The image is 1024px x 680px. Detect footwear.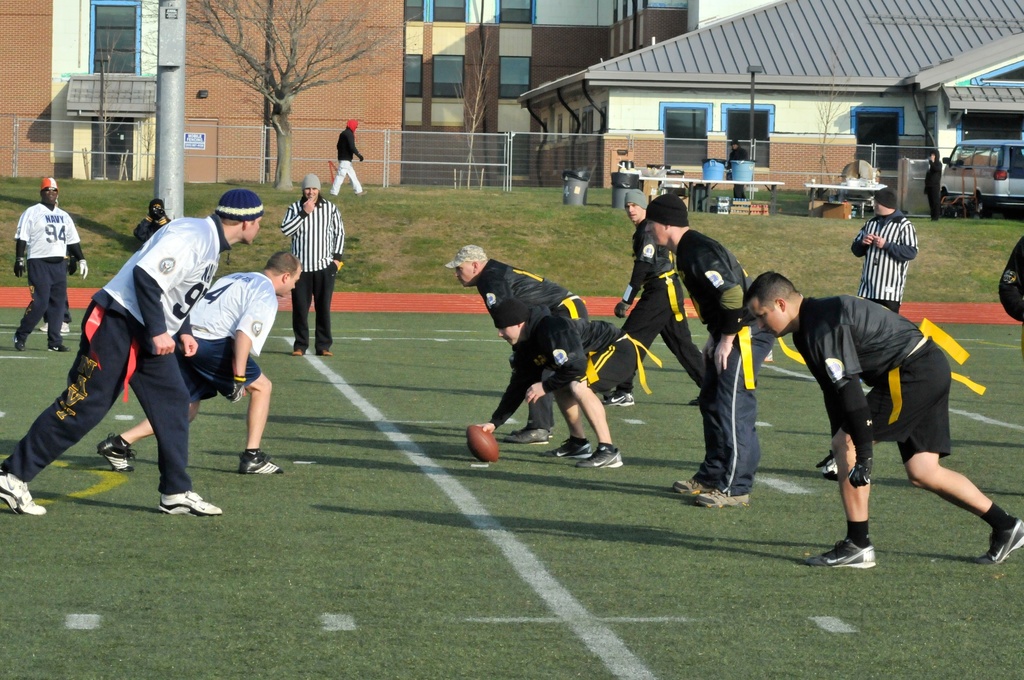
Detection: [0, 476, 47, 515].
